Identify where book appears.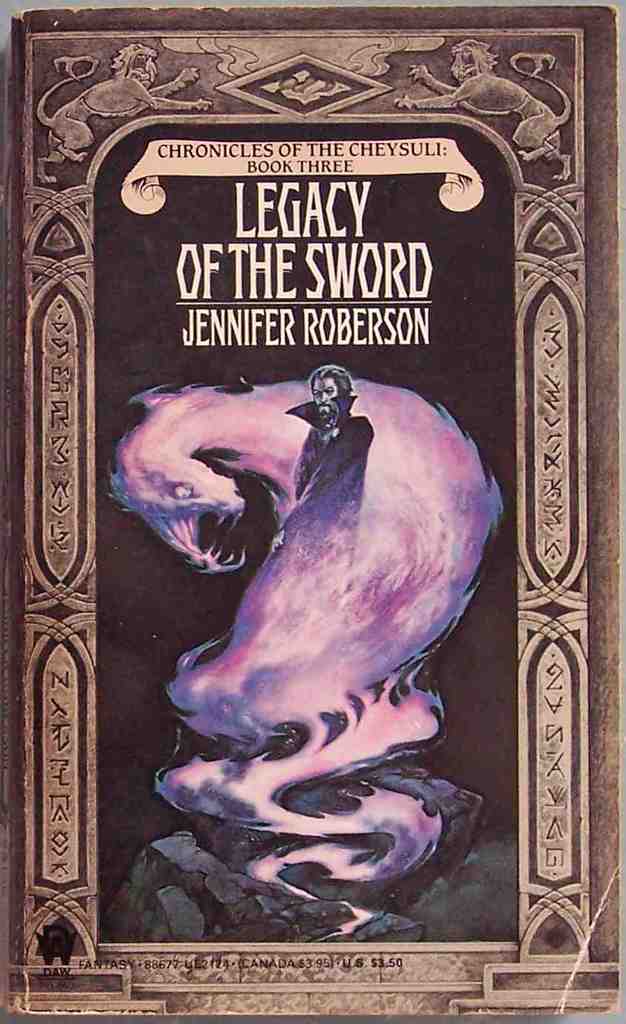
Appears at 0:23:625:1002.
